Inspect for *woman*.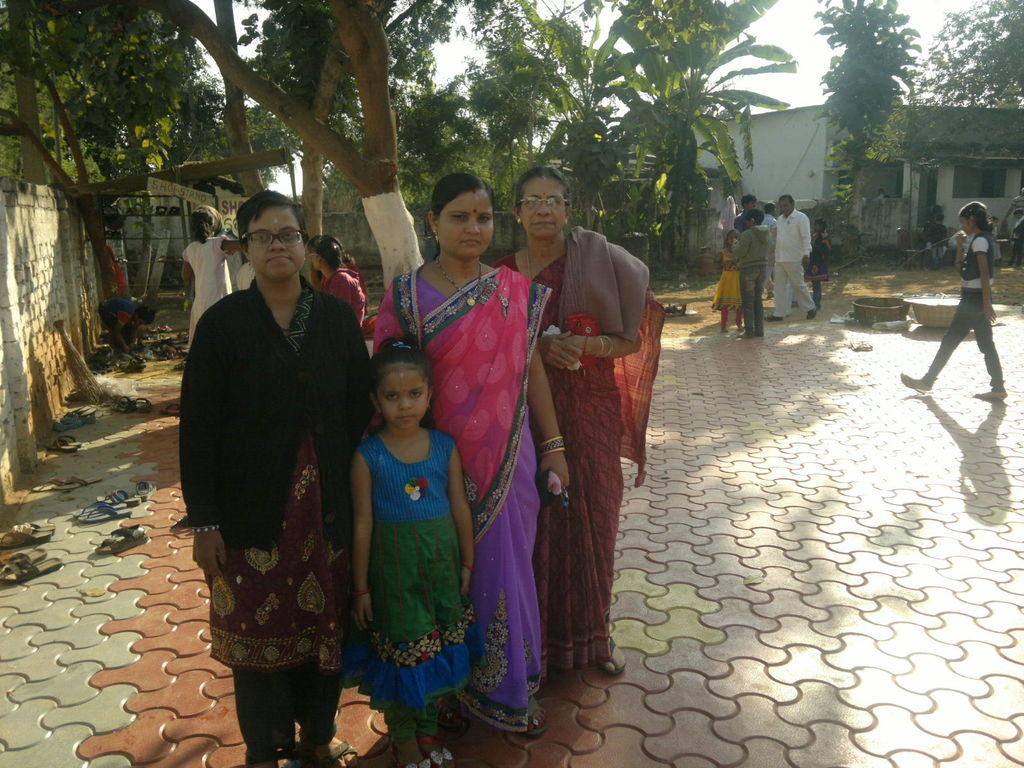
Inspection: select_region(317, 236, 366, 320).
